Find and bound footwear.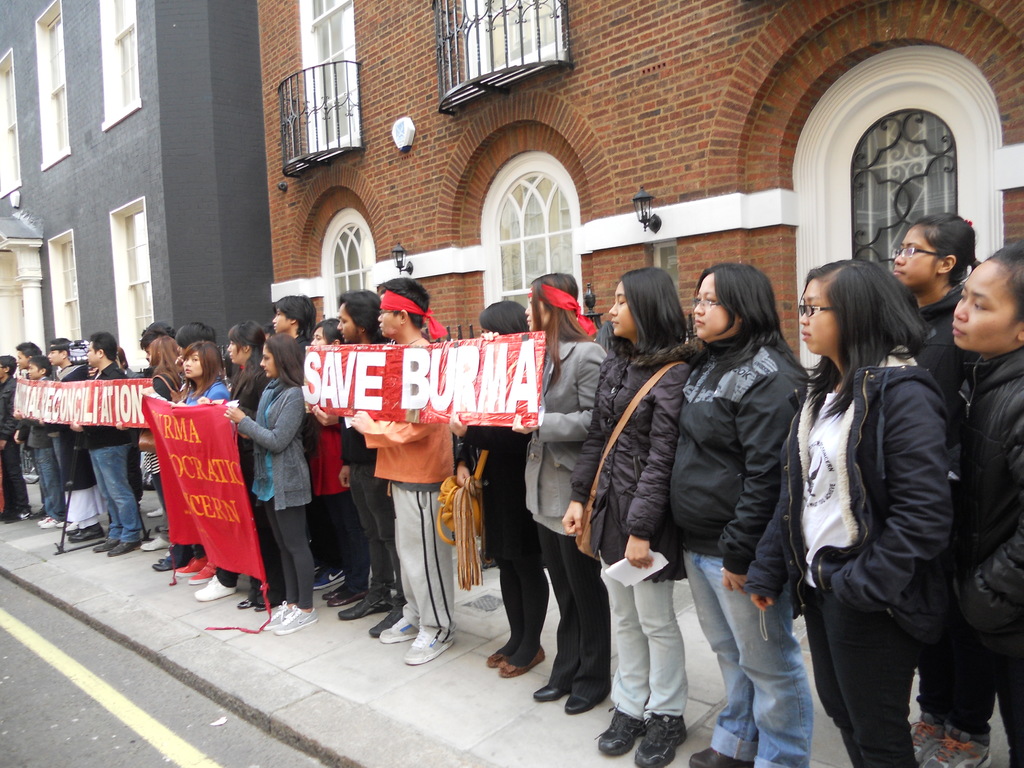
Bound: pyautogui.locateOnScreen(329, 589, 358, 604).
